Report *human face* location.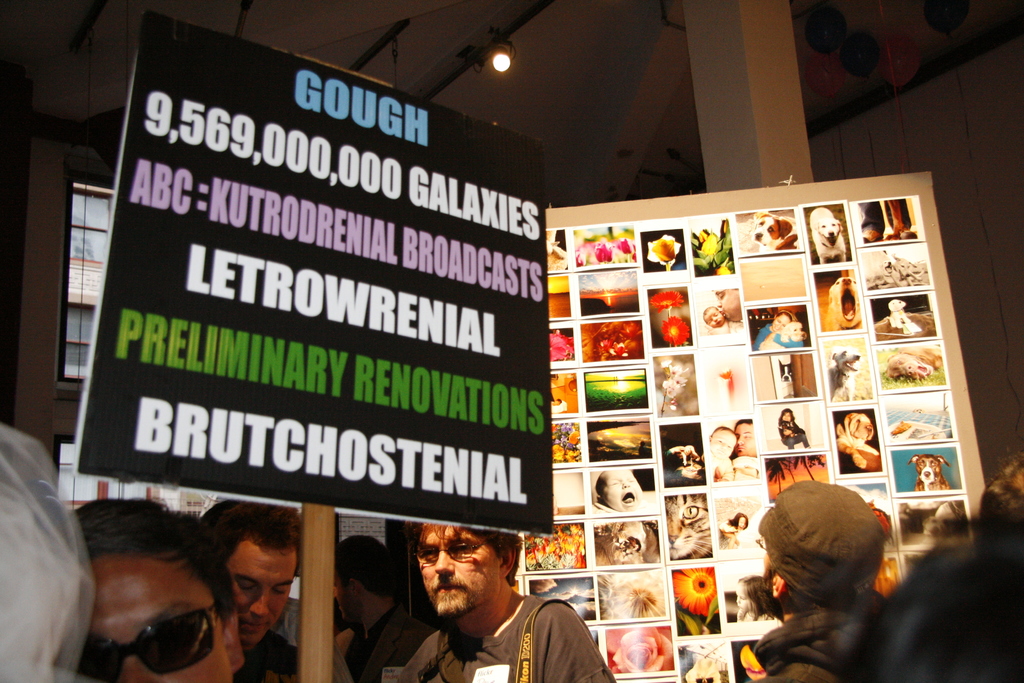
Report: select_region(74, 563, 234, 682).
